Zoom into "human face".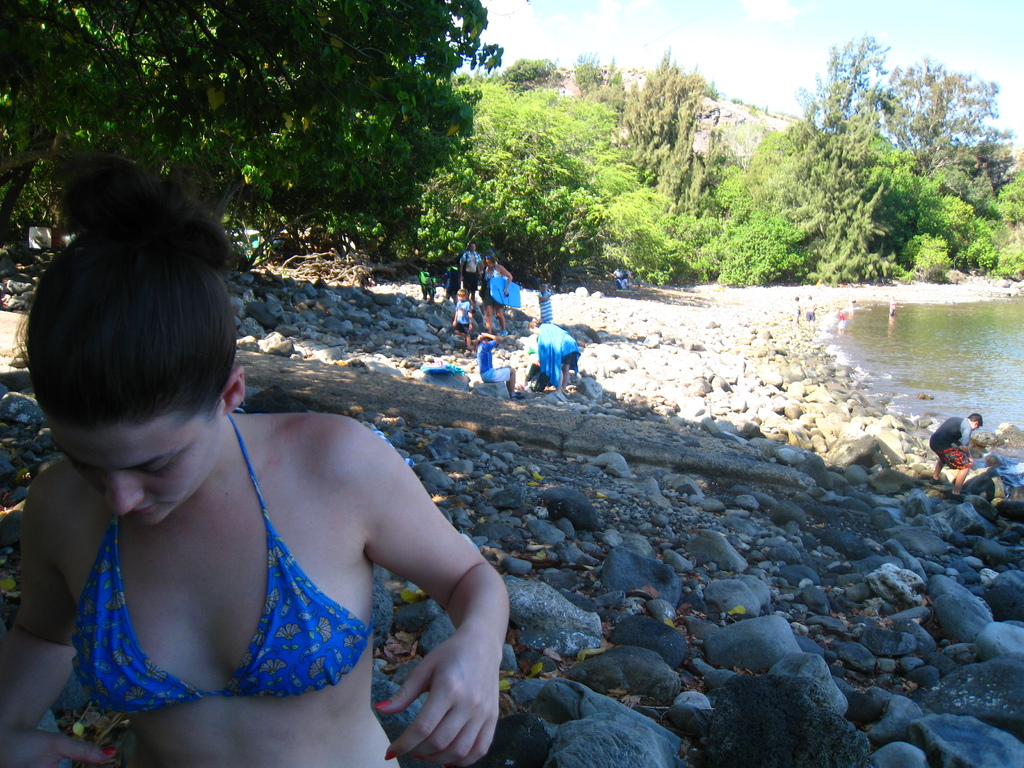
Zoom target: box(45, 401, 221, 524).
